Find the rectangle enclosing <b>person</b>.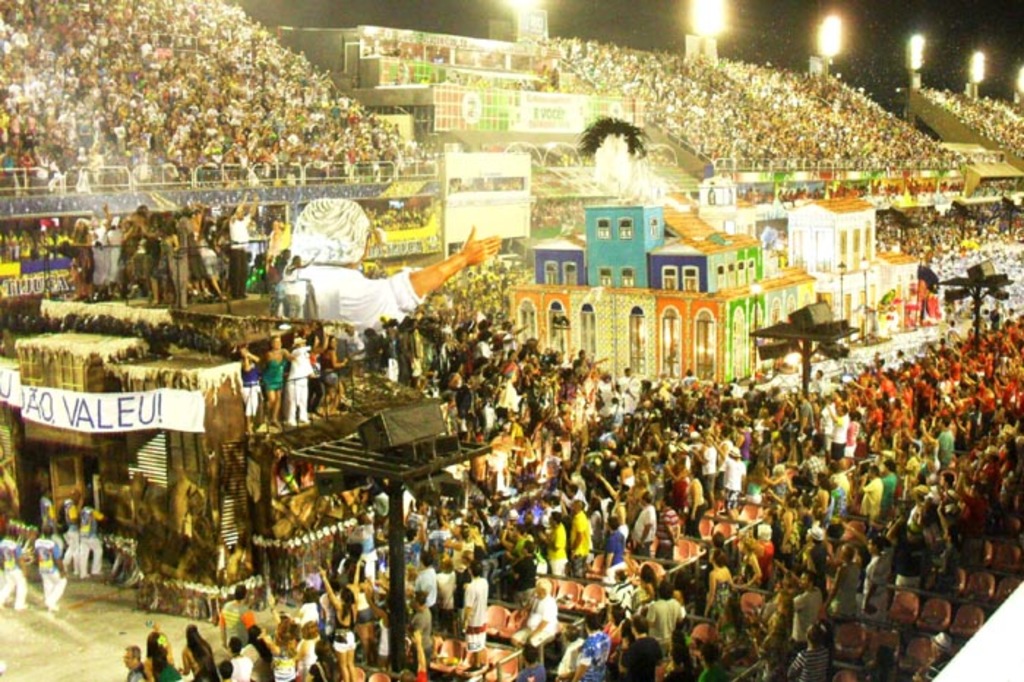
pyautogui.locateOnScreen(569, 612, 614, 681).
